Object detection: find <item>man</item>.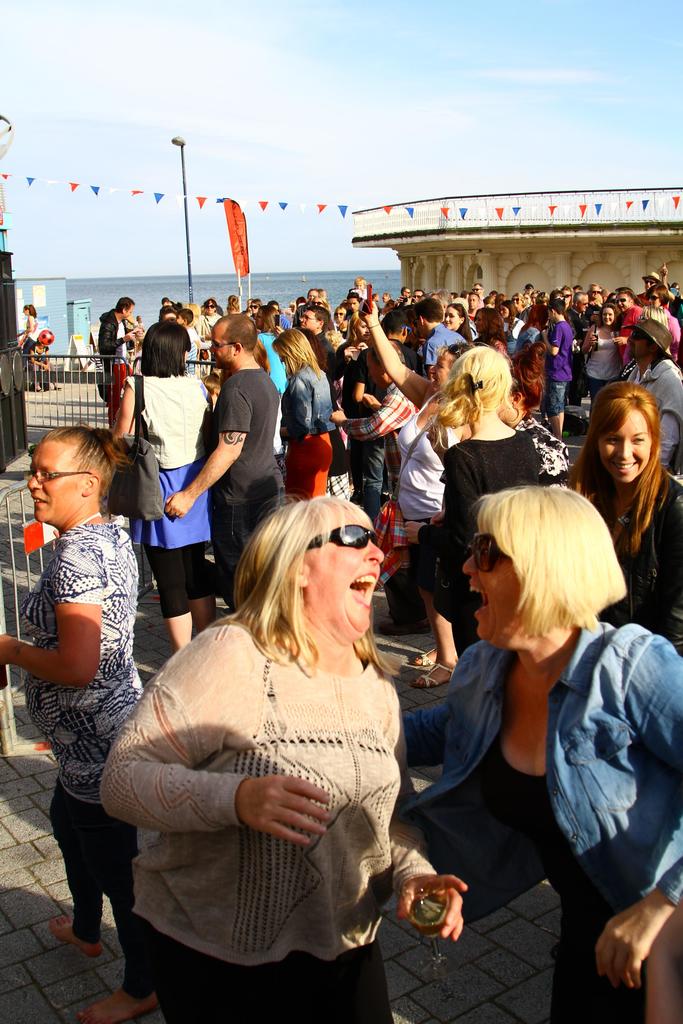
<box>624,318,682,473</box>.
